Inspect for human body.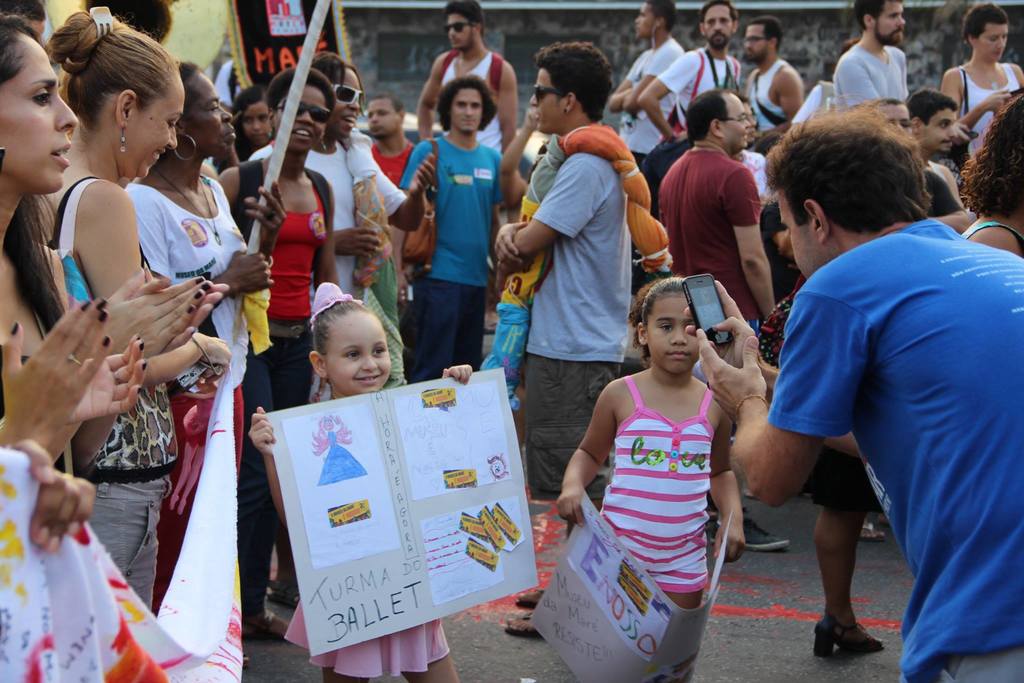
Inspection: box(694, 103, 1023, 682).
